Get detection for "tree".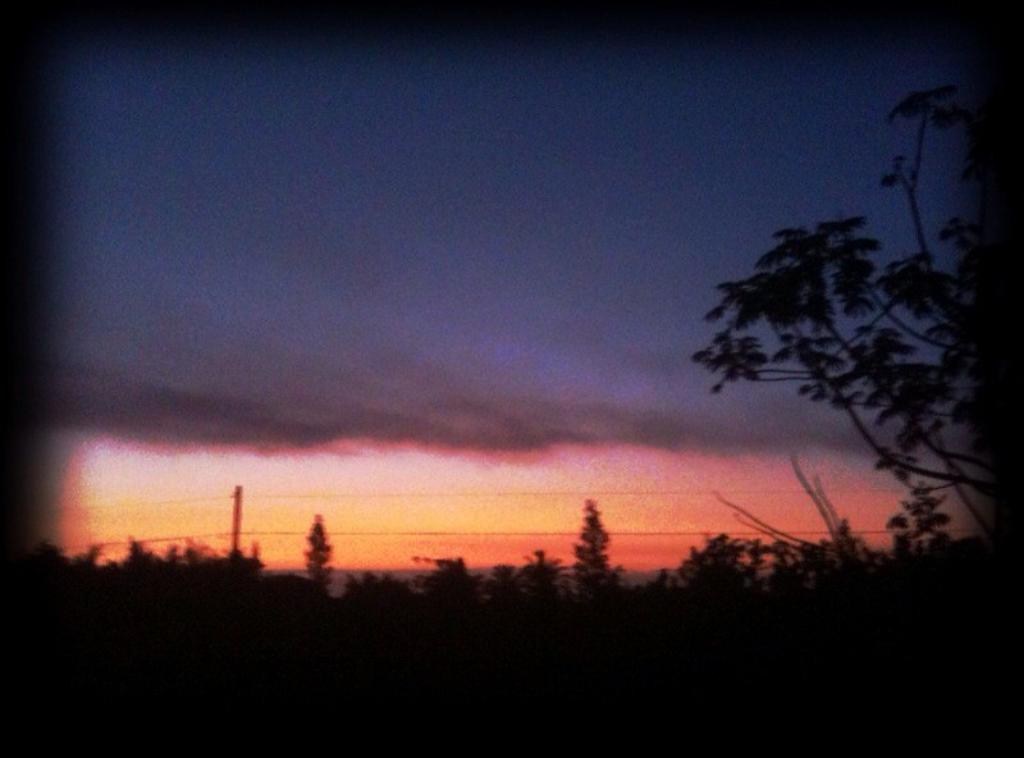
Detection: (420, 552, 479, 606).
